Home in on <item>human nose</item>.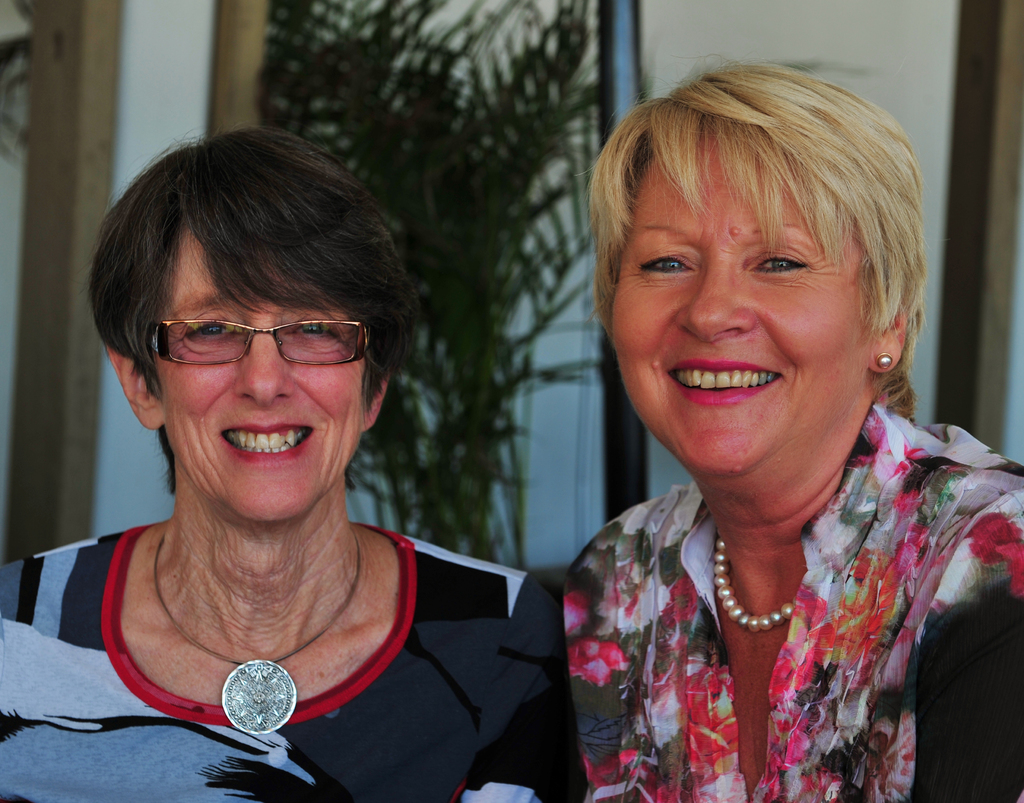
Homed in at (x1=671, y1=253, x2=750, y2=342).
